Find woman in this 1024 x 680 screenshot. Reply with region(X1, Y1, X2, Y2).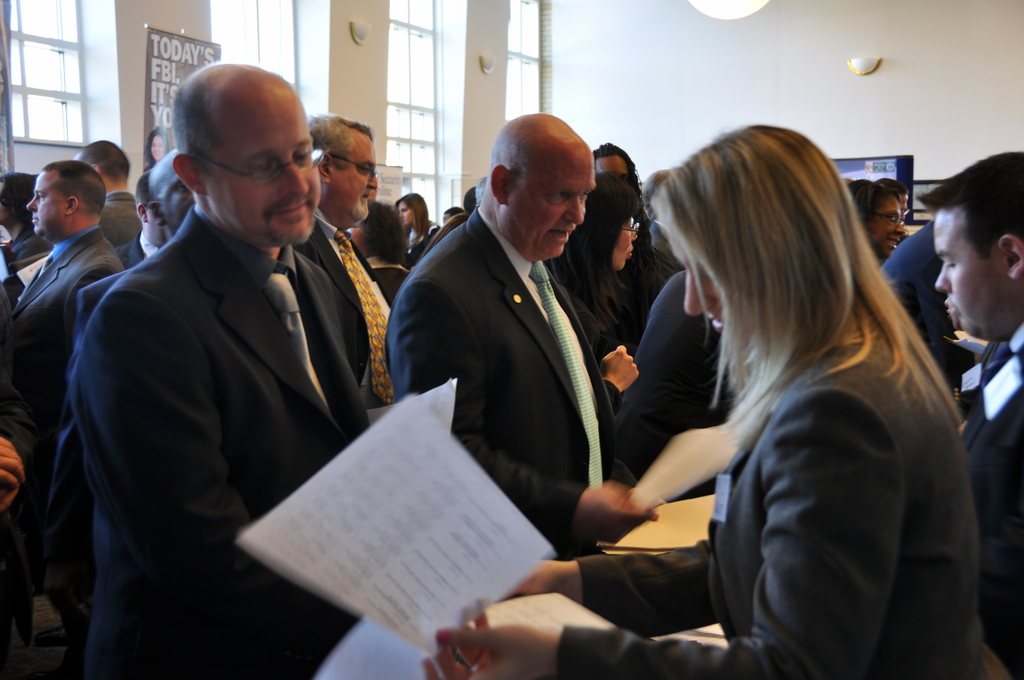
region(541, 173, 645, 411).
